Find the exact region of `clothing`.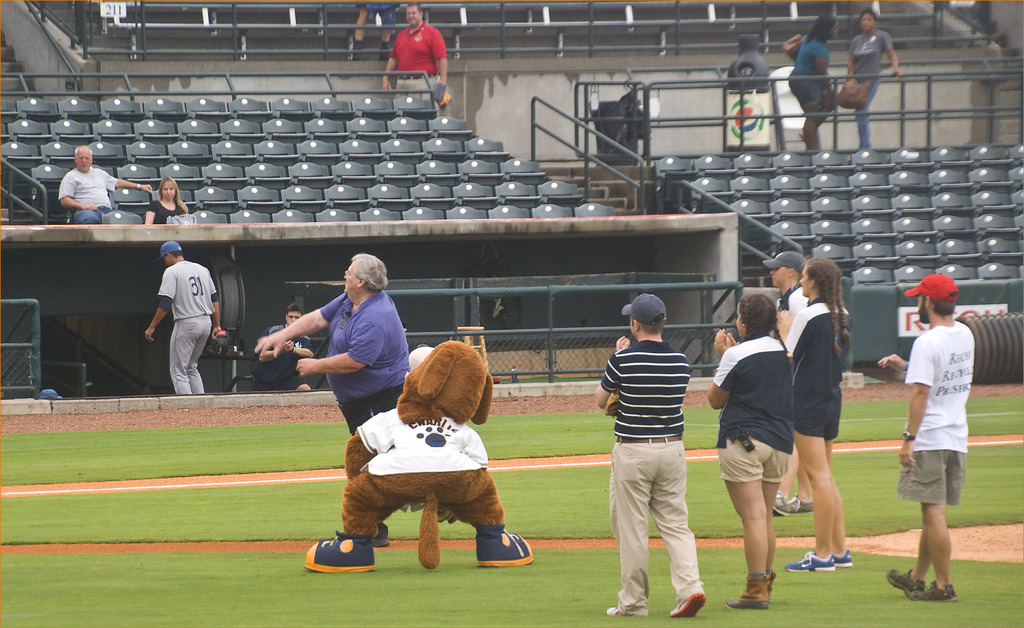
Exact region: Rect(150, 261, 218, 395).
